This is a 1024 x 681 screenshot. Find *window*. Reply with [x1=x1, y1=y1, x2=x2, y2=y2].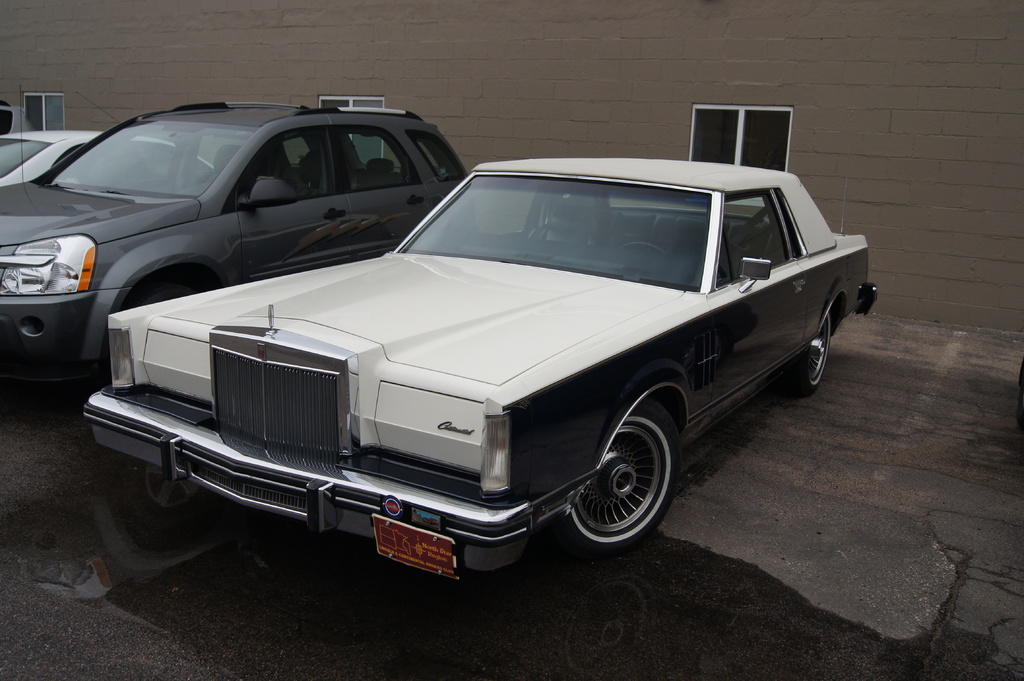
[x1=688, y1=103, x2=799, y2=168].
